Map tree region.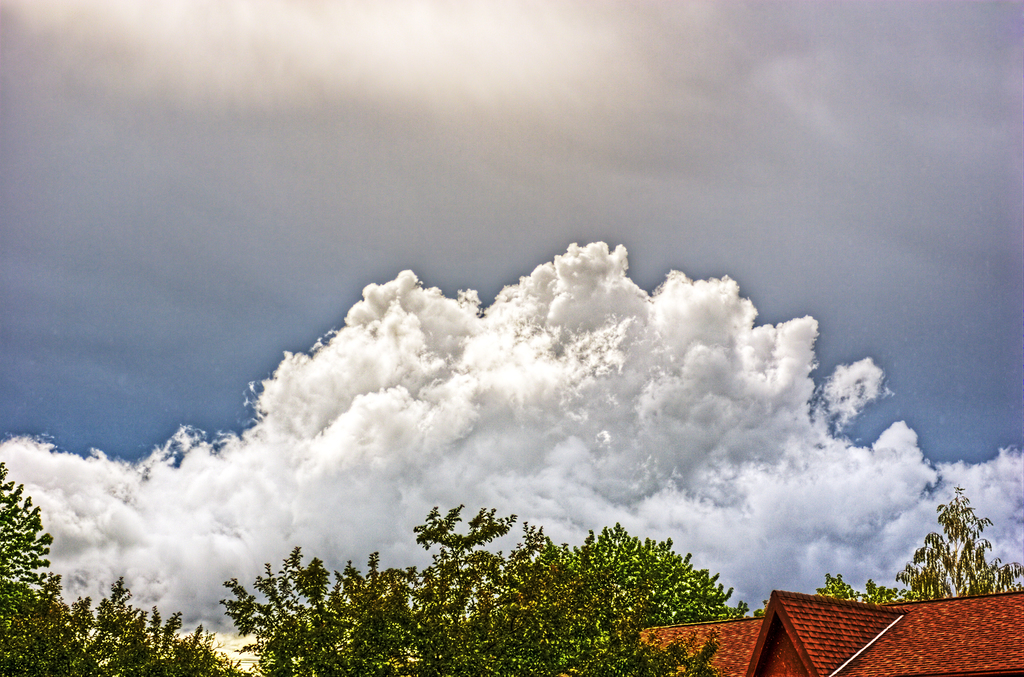
Mapped to box(816, 570, 913, 612).
